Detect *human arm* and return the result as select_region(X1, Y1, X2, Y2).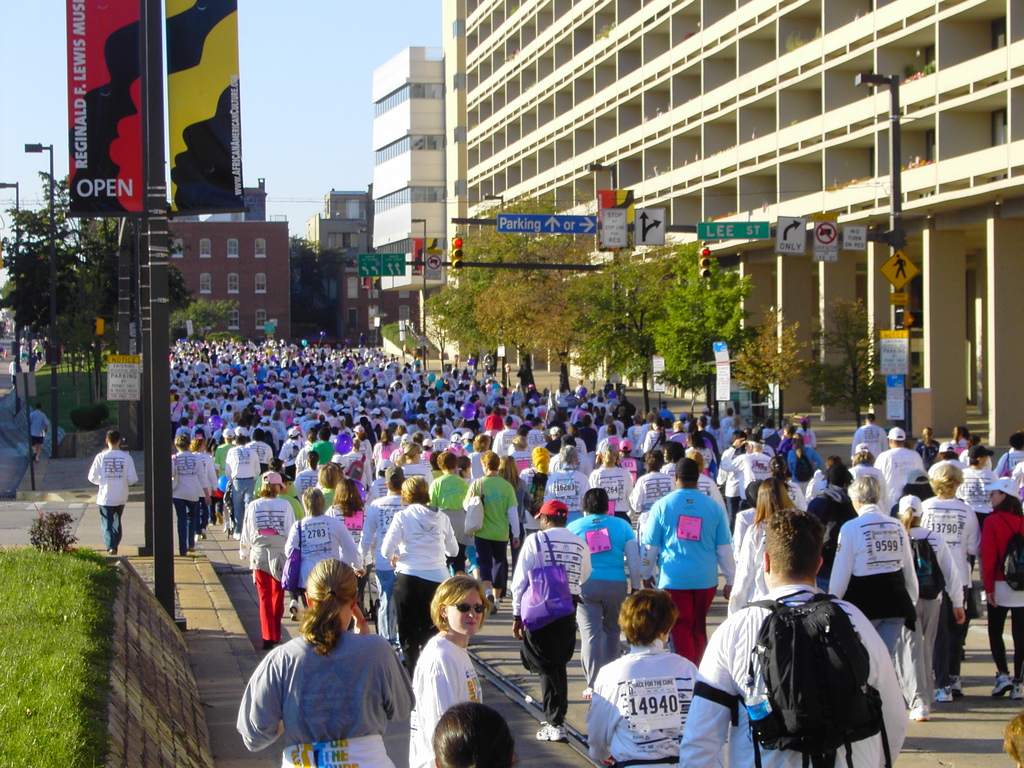
select_region(356, 500, 378, 566).
